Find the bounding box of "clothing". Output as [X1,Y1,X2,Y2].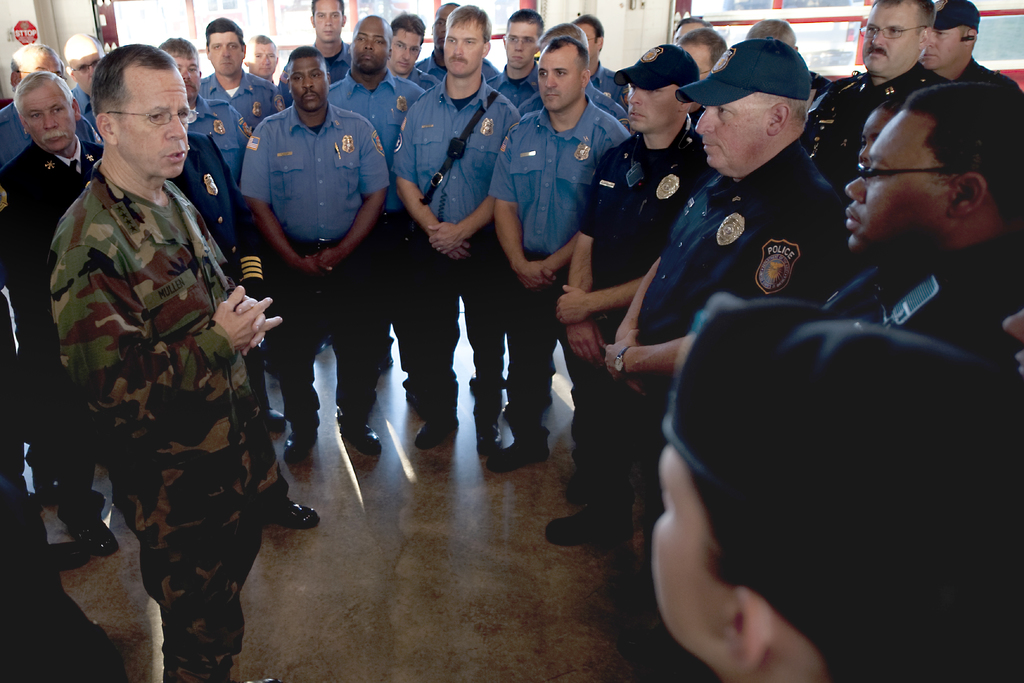
[238,98,393,420].
